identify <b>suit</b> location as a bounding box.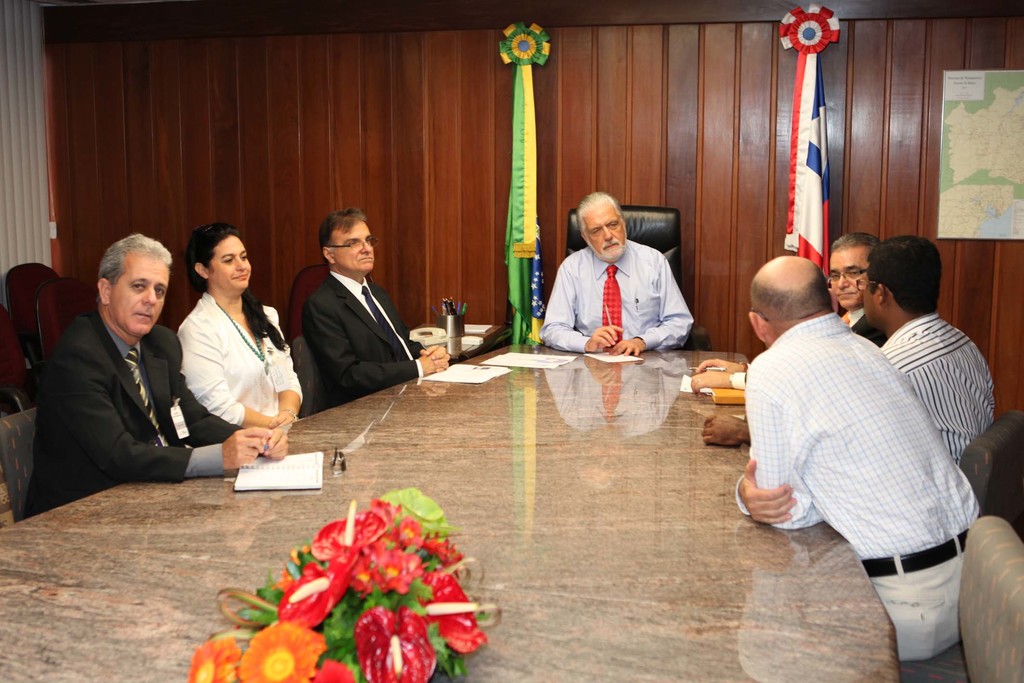
l=282, t=207, r=420, b=424.
